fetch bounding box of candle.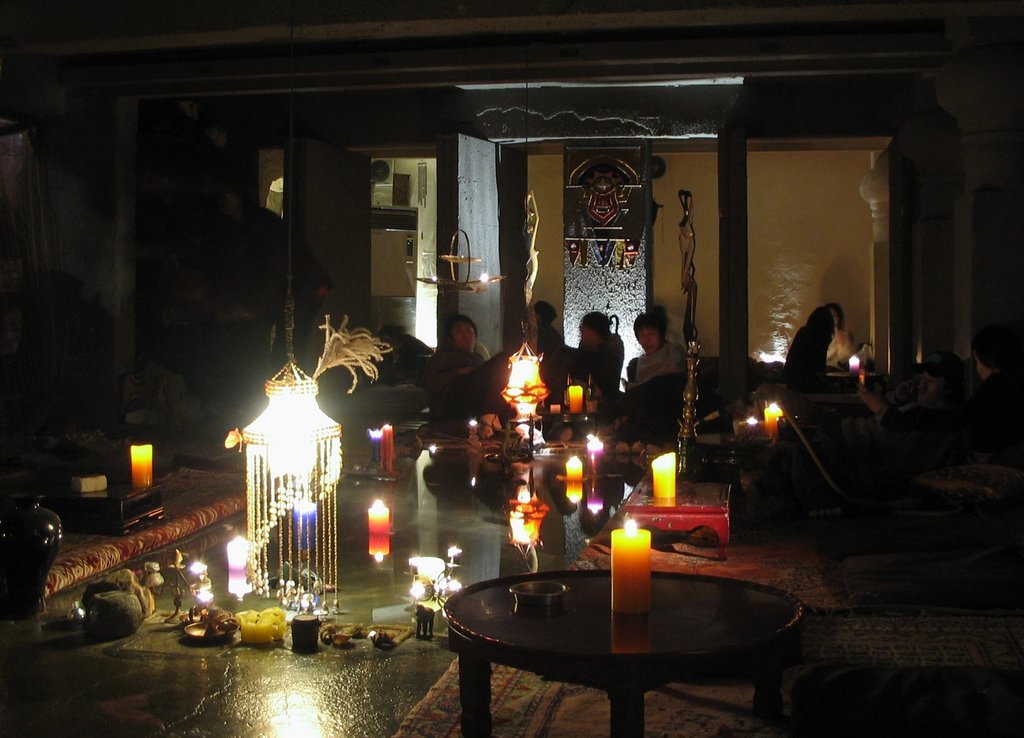
Bbox: (x1=568, y1=385, x2=586, y2=414).
